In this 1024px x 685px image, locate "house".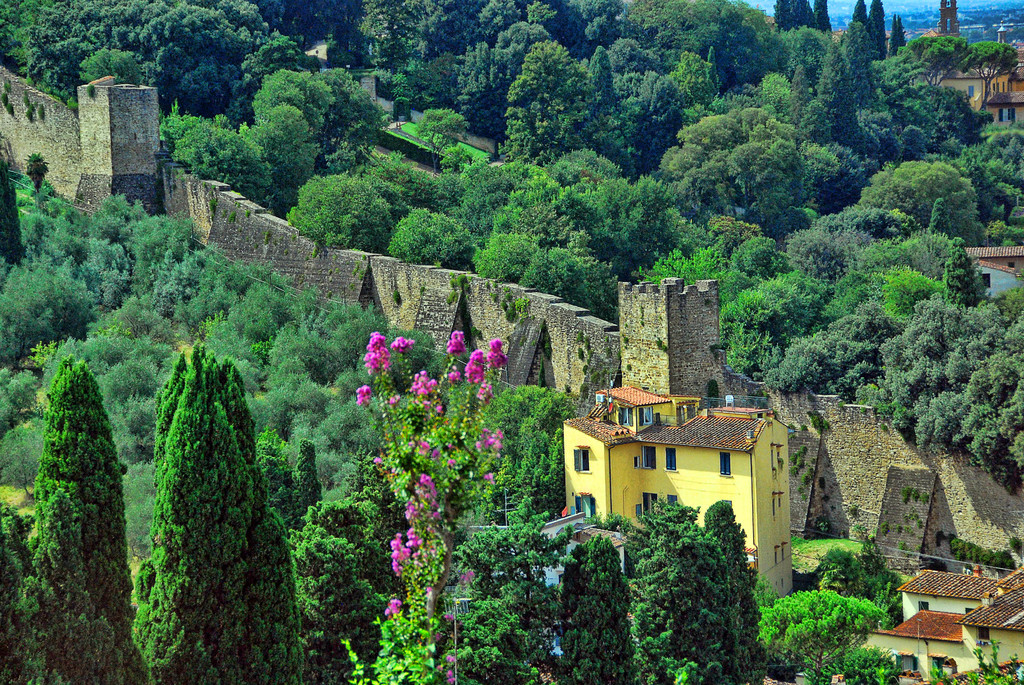
Bounding box: x1=960 y1=245 x2=1023 y2=303.
